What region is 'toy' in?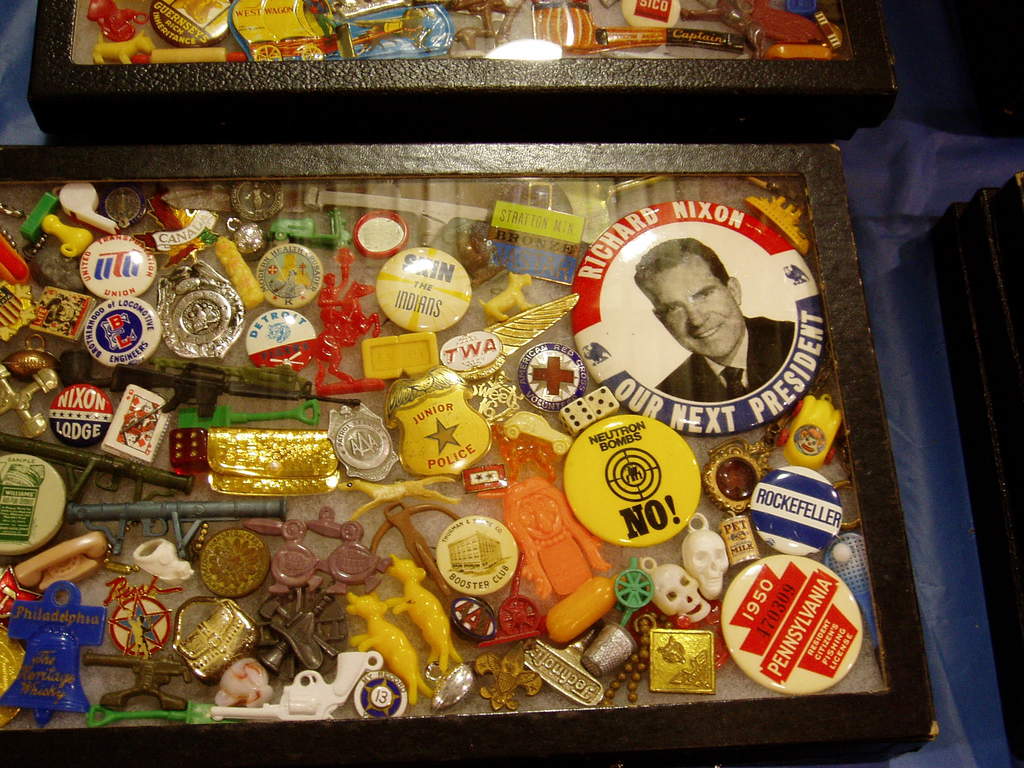
524/631/604/705.
